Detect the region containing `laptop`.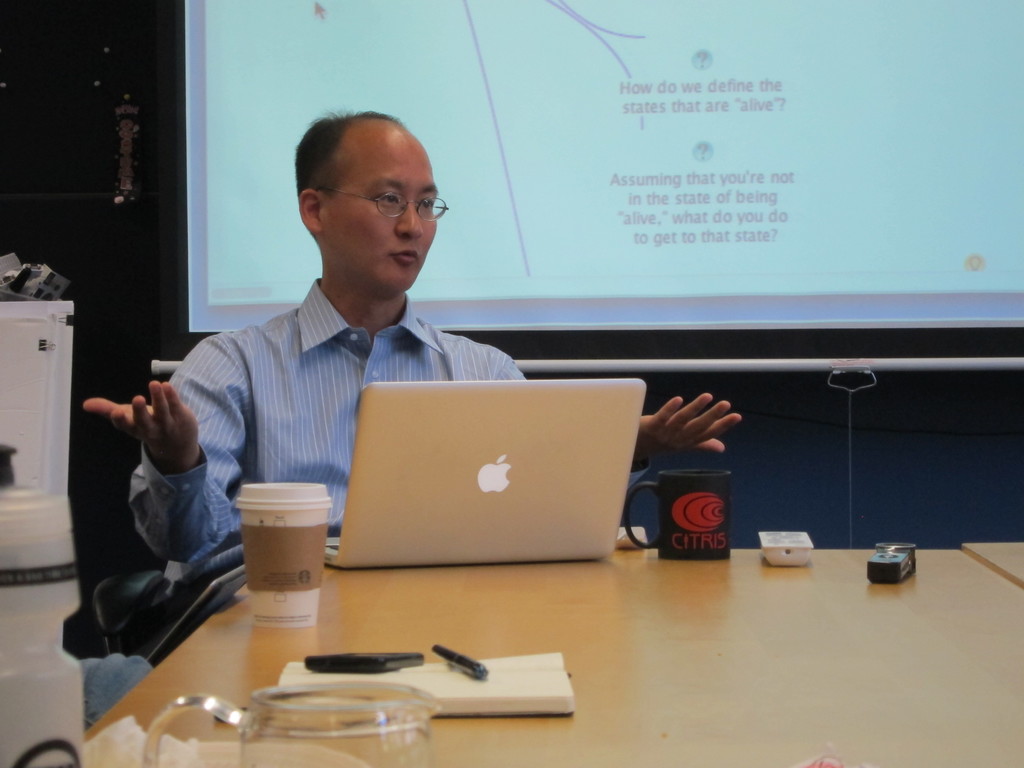
{"x1": 334, "y1": 373, "x2": 659, "y2": 586}.
